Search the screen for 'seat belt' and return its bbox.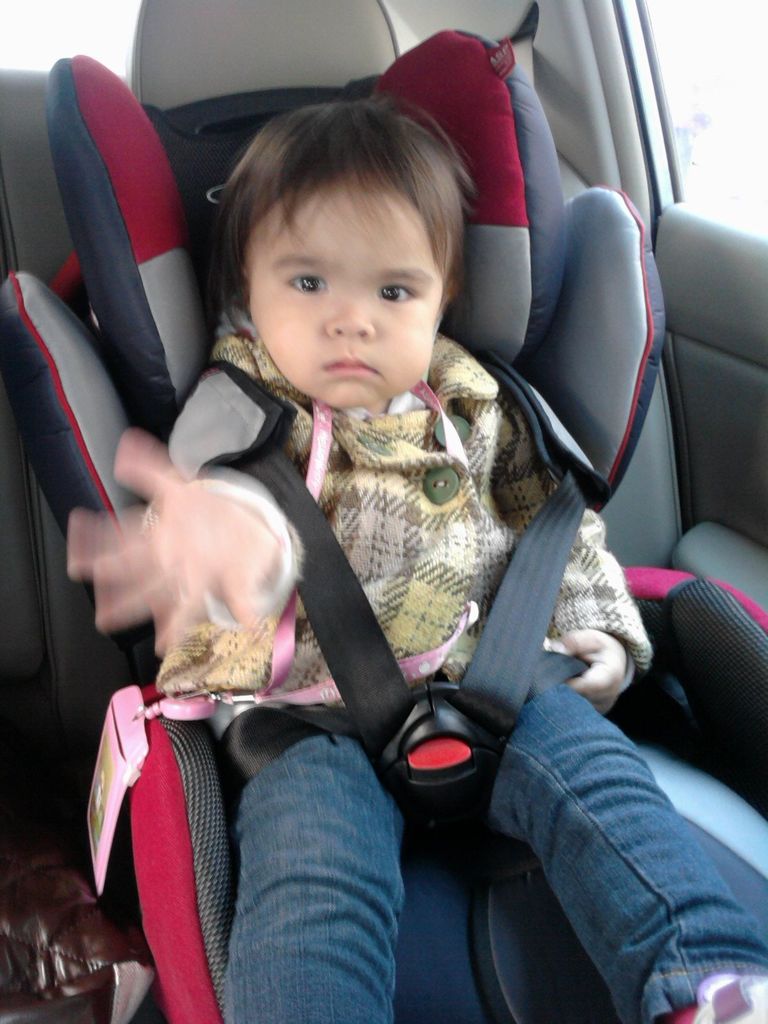
Found: <bbox>451, 466, 592, 718</bbox>.
